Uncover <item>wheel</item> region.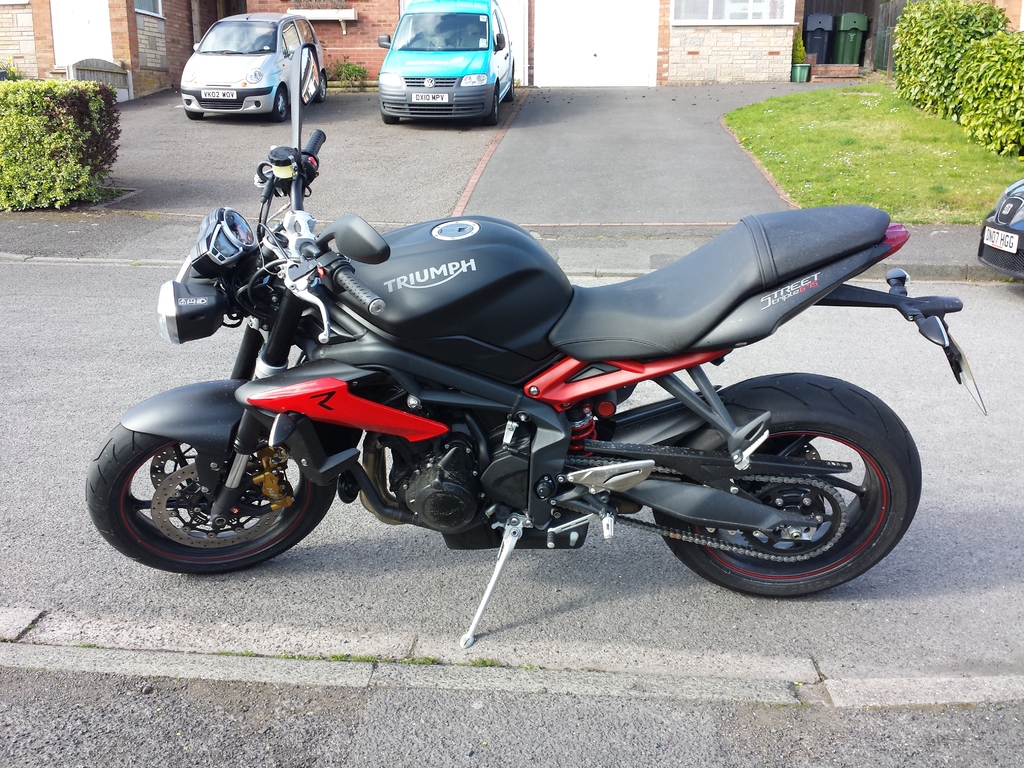
Uncovered: pyautogui.locateOnScreen(82, 422, 334, 572).
